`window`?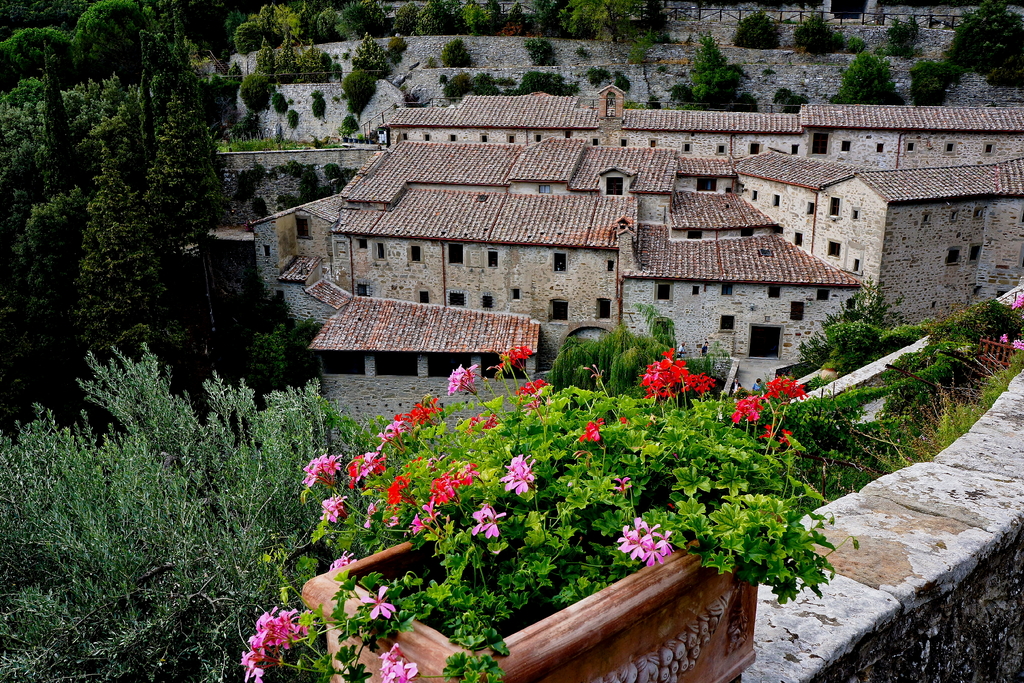
region(737, 224, 760, 238)
